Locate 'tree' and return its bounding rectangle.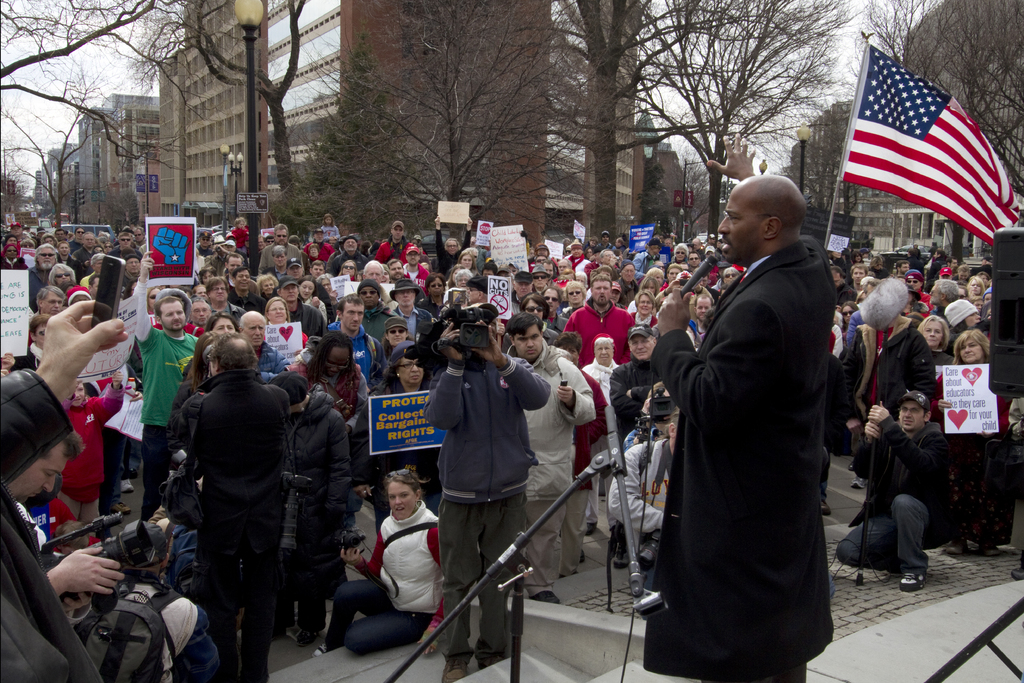
bbox=[125, 0, 305, 232].
